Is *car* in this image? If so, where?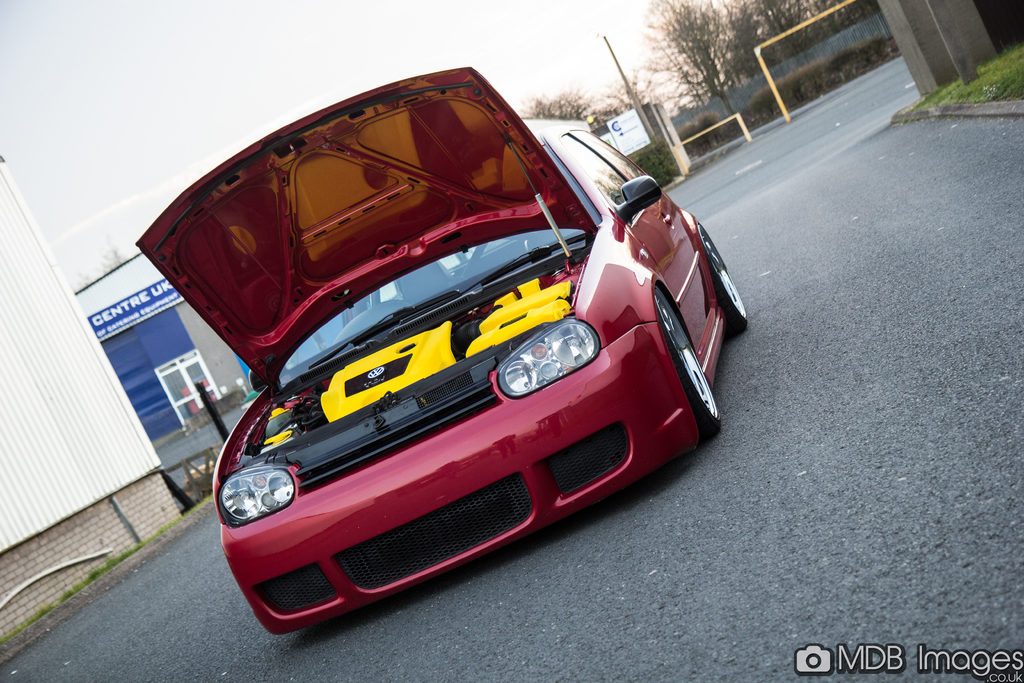
Yes, at {"x1": 158, "y1": 69, "x2": 733, "y2": 646}.
